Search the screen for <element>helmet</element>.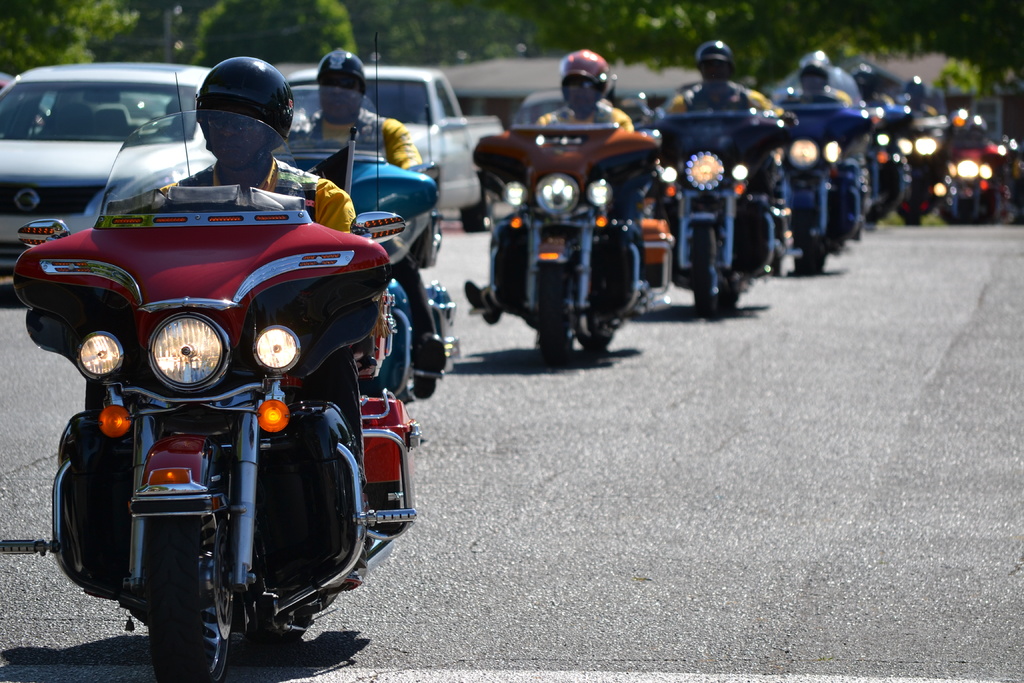
Found at BBox(561, 46, 609, 88).
